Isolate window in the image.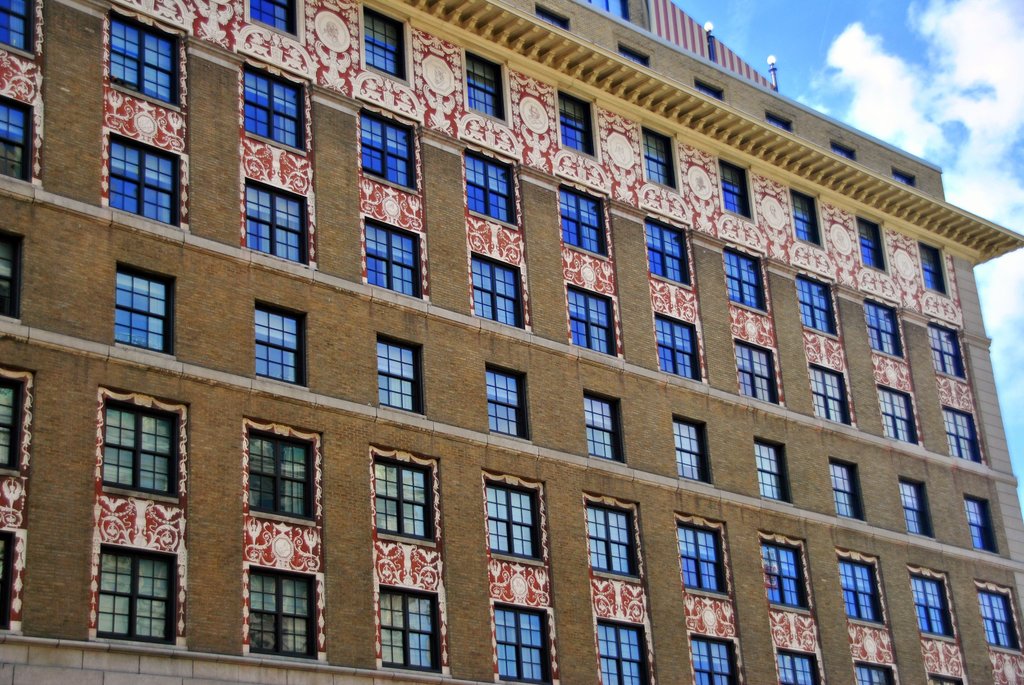
Isolated region: pyautogui.locateOnScreen(472, 487, 556, 684).
